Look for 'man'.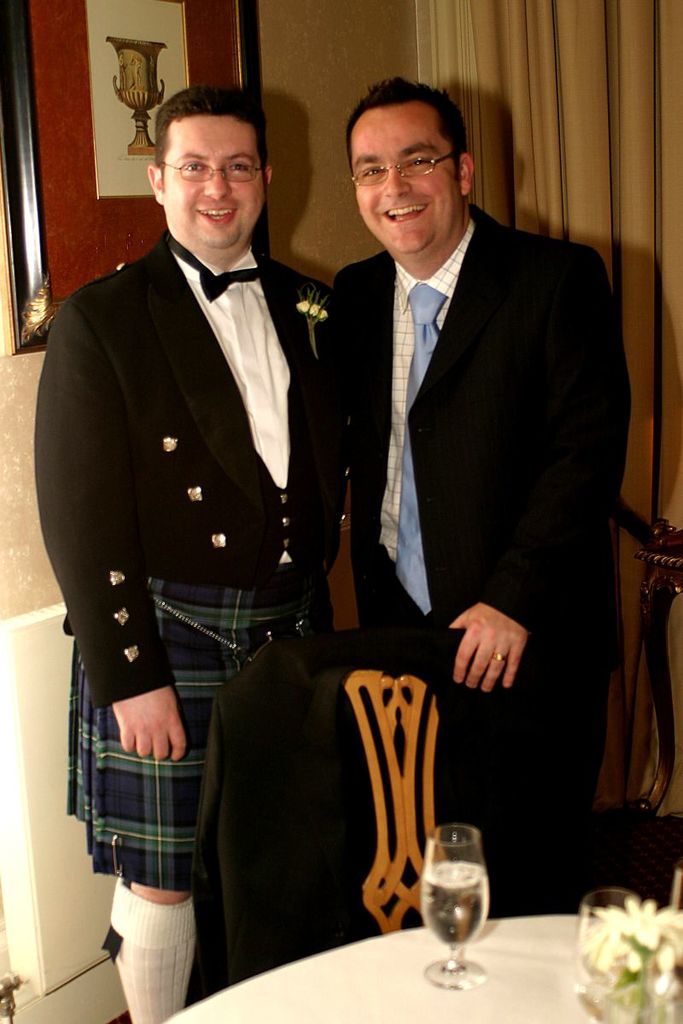
Found: x1=336 y1=75 x2=626 y2=918.
